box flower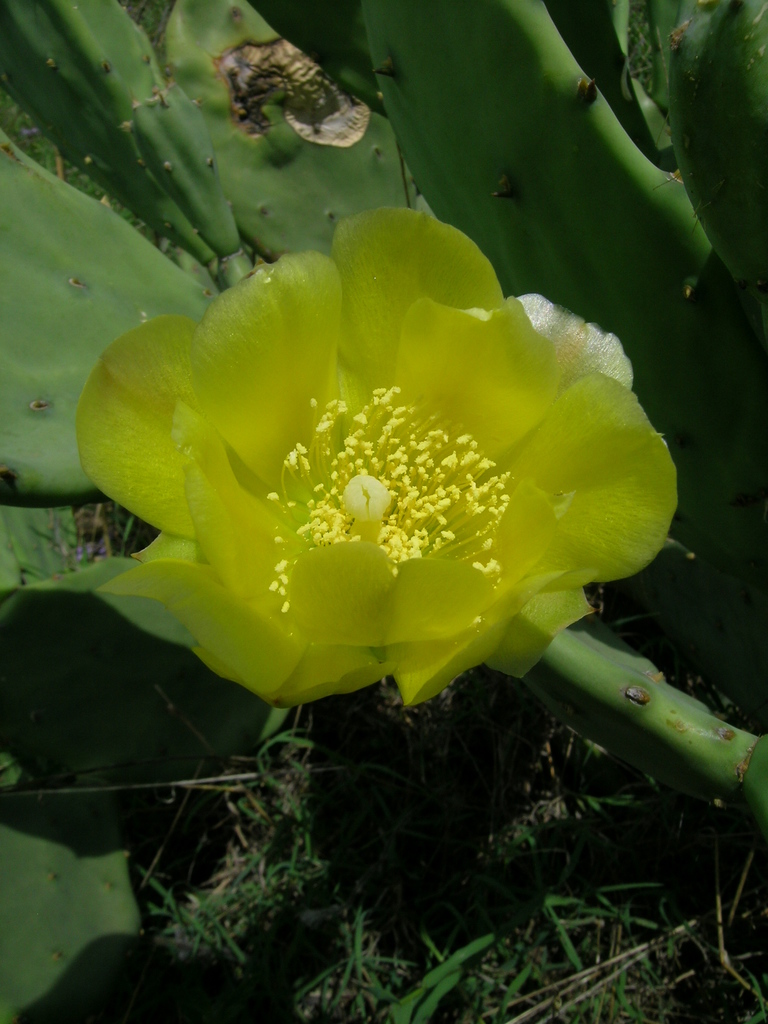
locate(79, 149, 671, 748)
